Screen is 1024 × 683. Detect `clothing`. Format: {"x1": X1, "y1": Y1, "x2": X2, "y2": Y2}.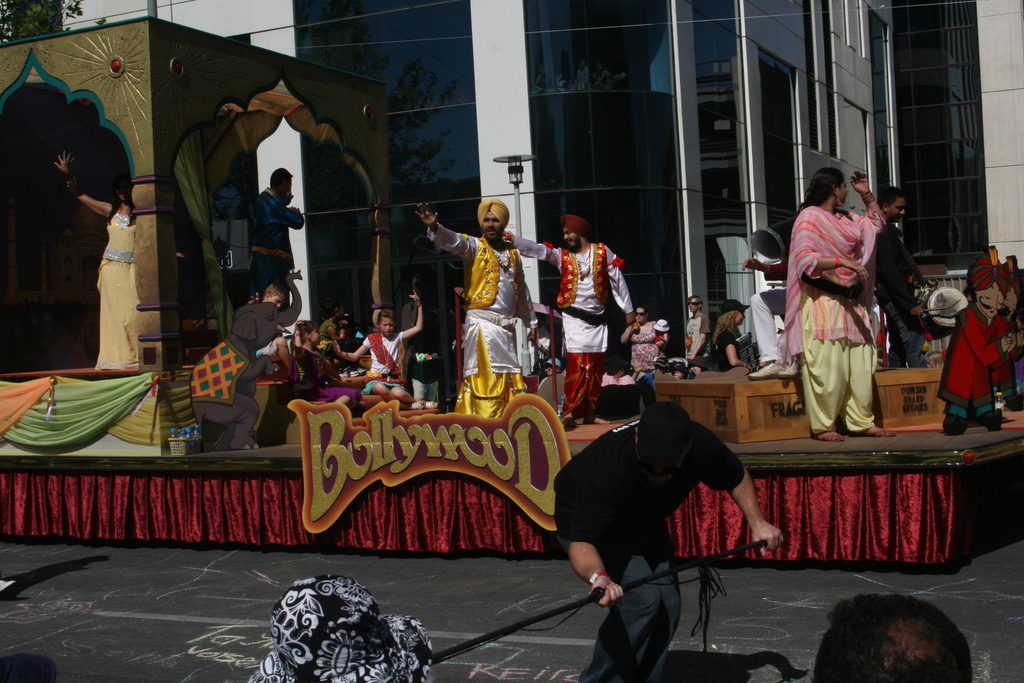
{"x1": 546, "y1": 234, "x2": 627, "y2": 414}.
